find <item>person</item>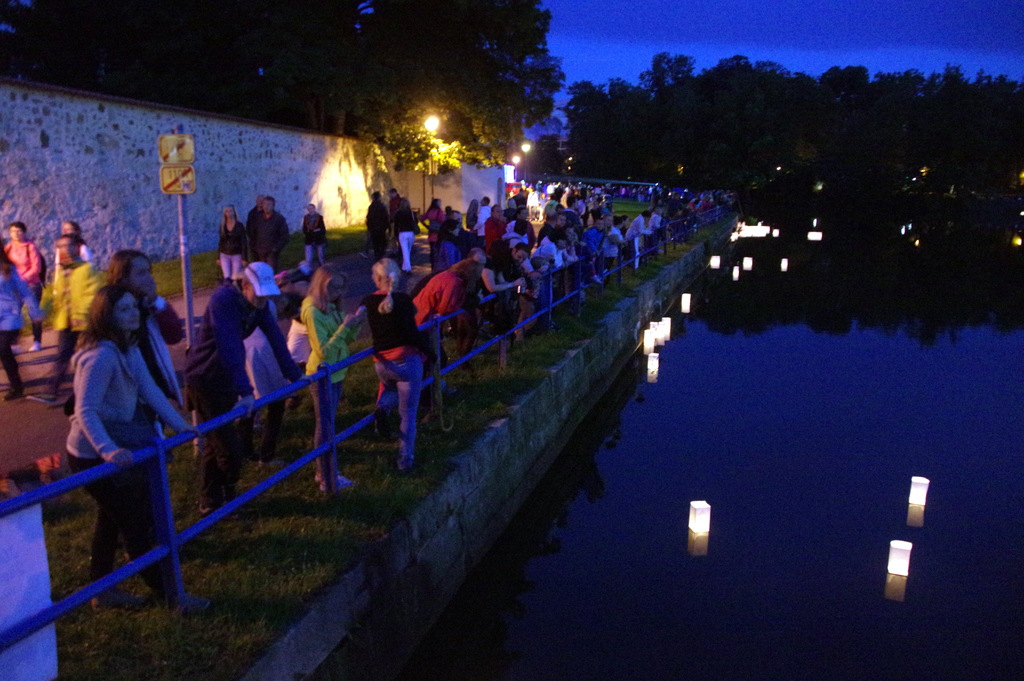
l=52, t=218, r=90, b=265
